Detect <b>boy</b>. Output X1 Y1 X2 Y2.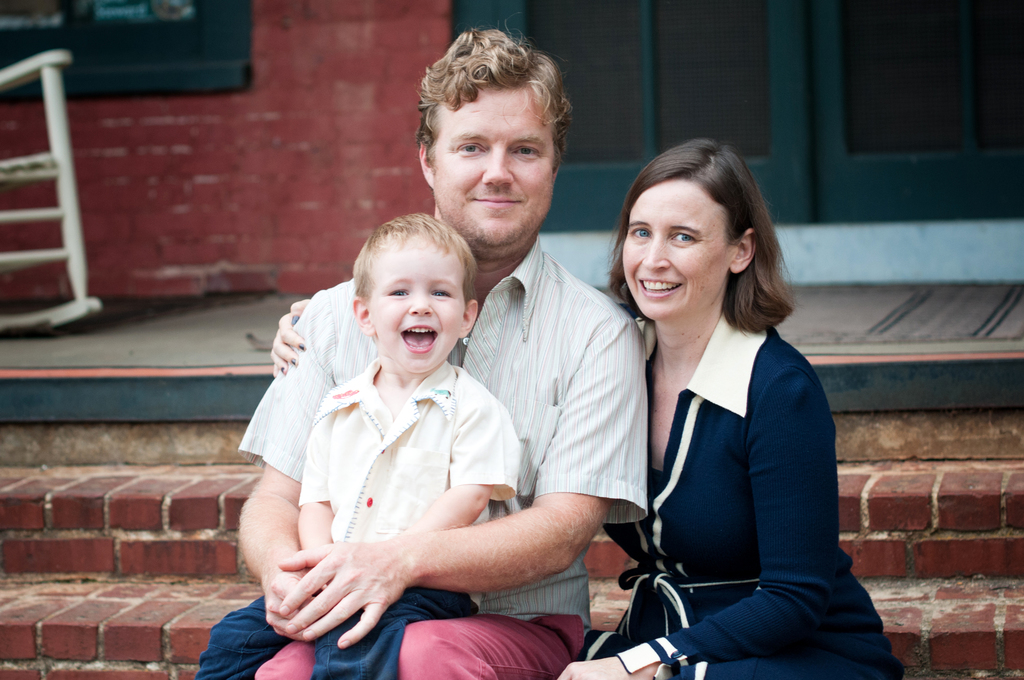
186 209 556 679.
